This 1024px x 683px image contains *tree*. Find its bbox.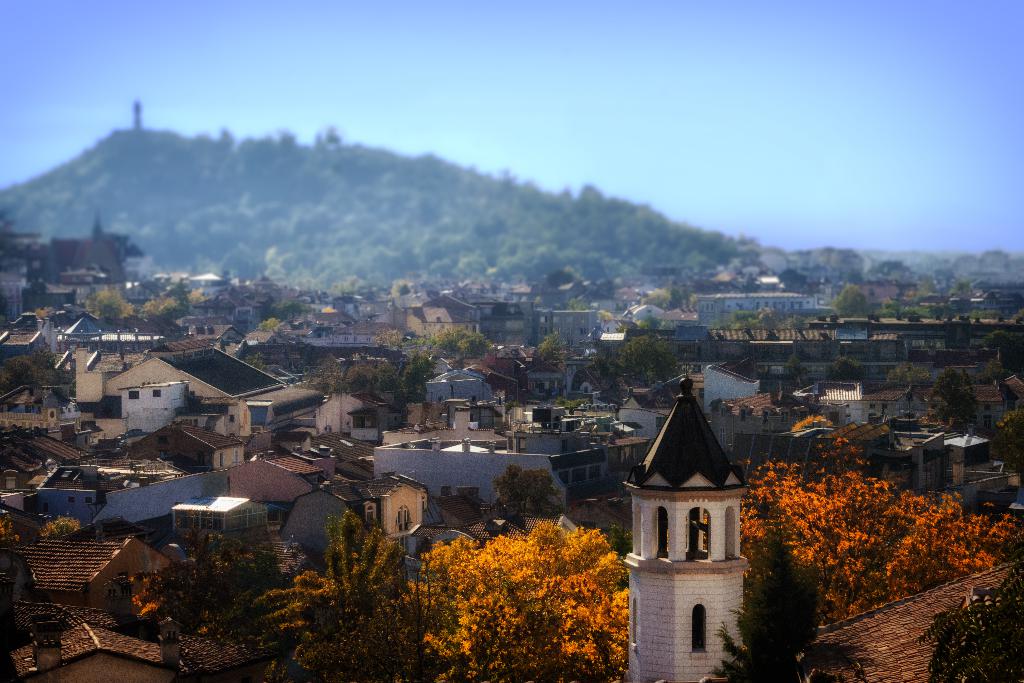
(495, 462, 570, 532).
